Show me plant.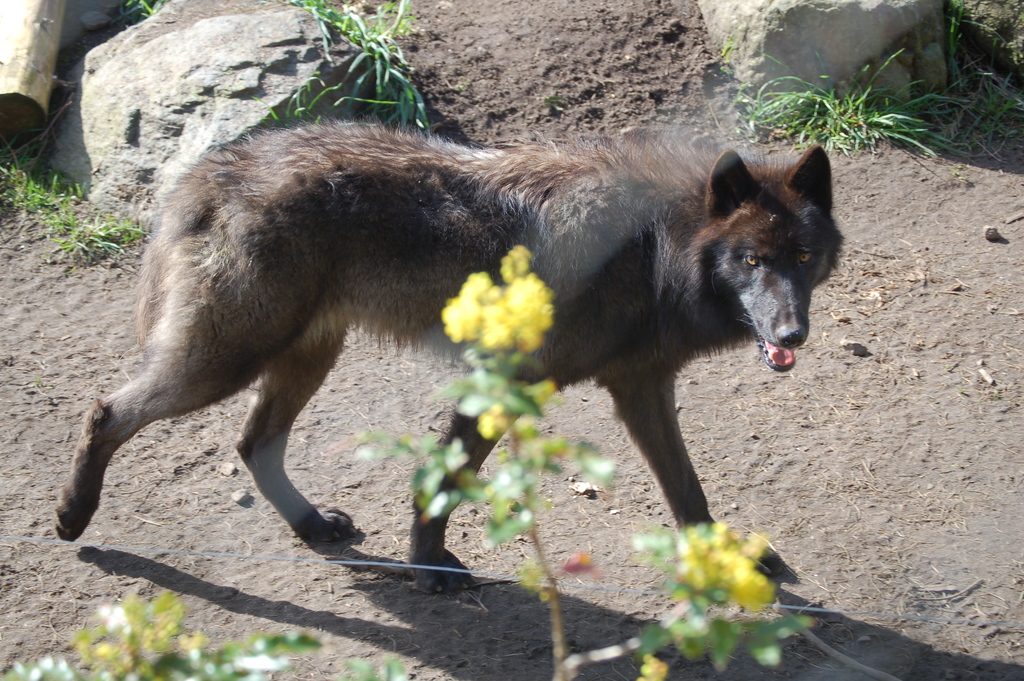
plant is here: locate(126, 0, 166, 21).
